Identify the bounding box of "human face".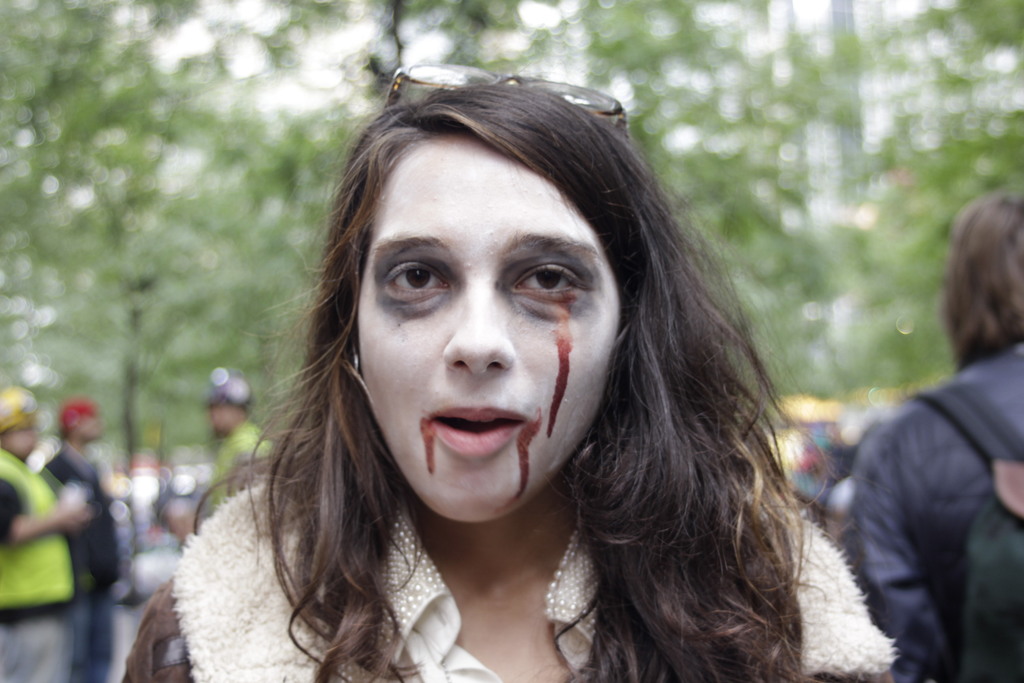
<region>5, 421, 34, 456</region>.
